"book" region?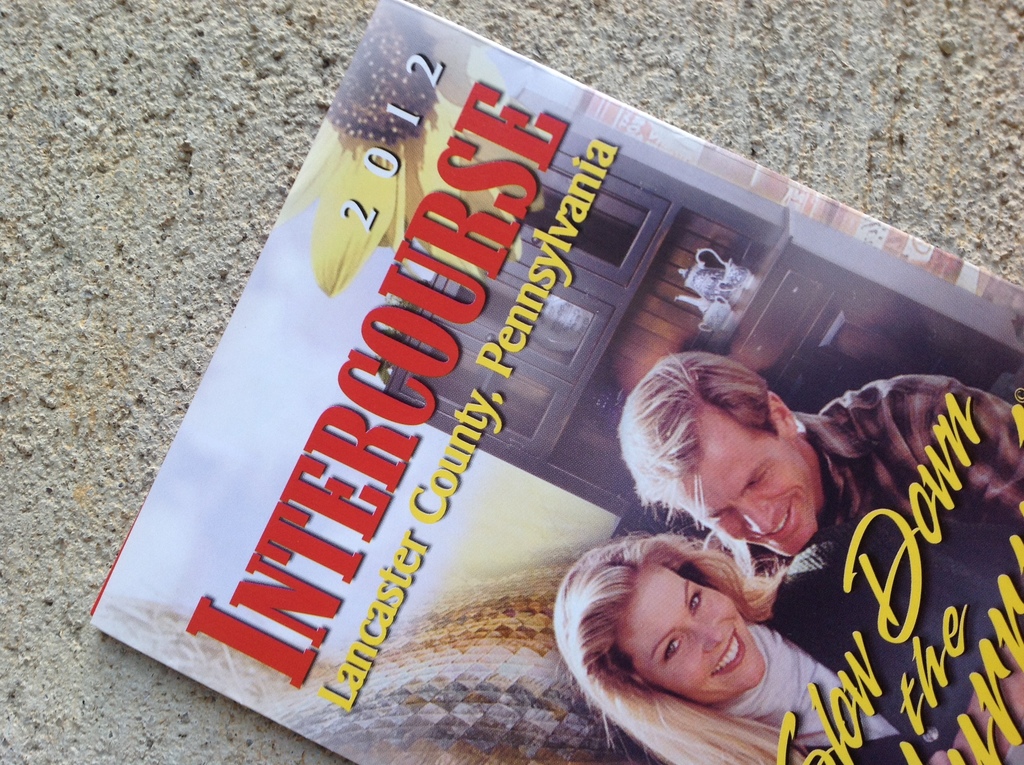
[x1=60, y1=49, x2=1000, y2=764]
